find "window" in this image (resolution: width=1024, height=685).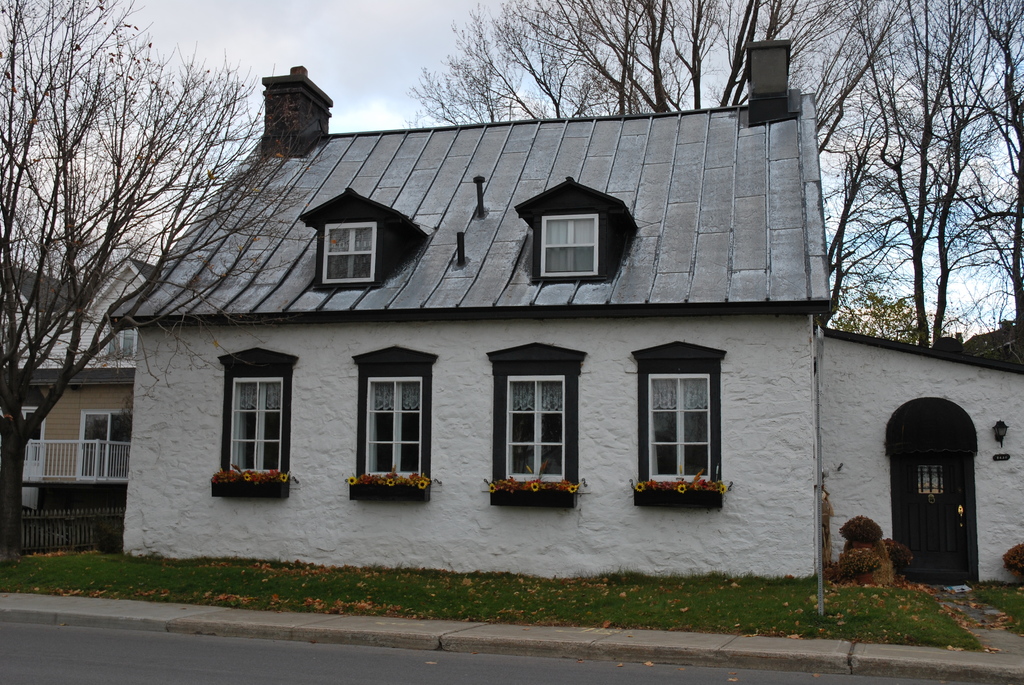
(left=106, top=312, right=138, bottom=359).
